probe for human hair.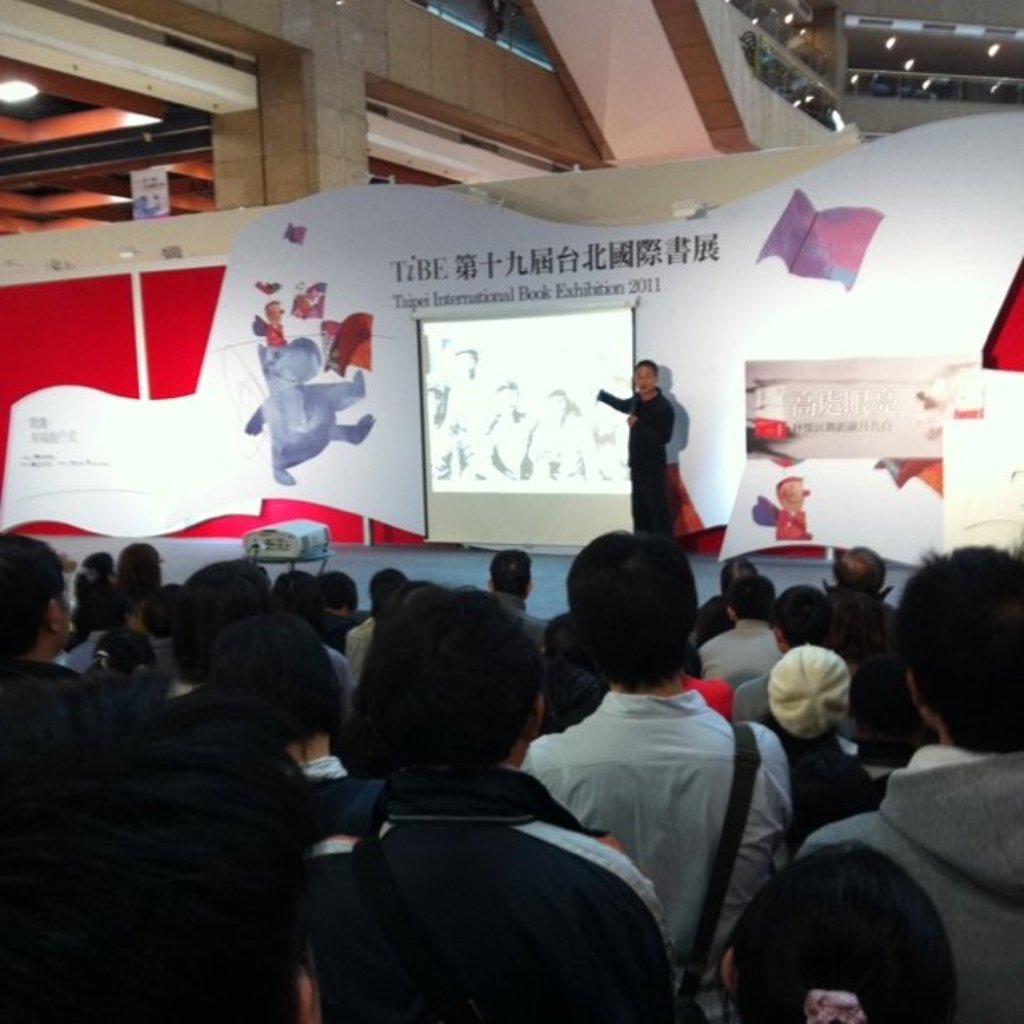
Probe result: {"x1": 724, "y1": 574, "x2": 775, "y2": 622}.
